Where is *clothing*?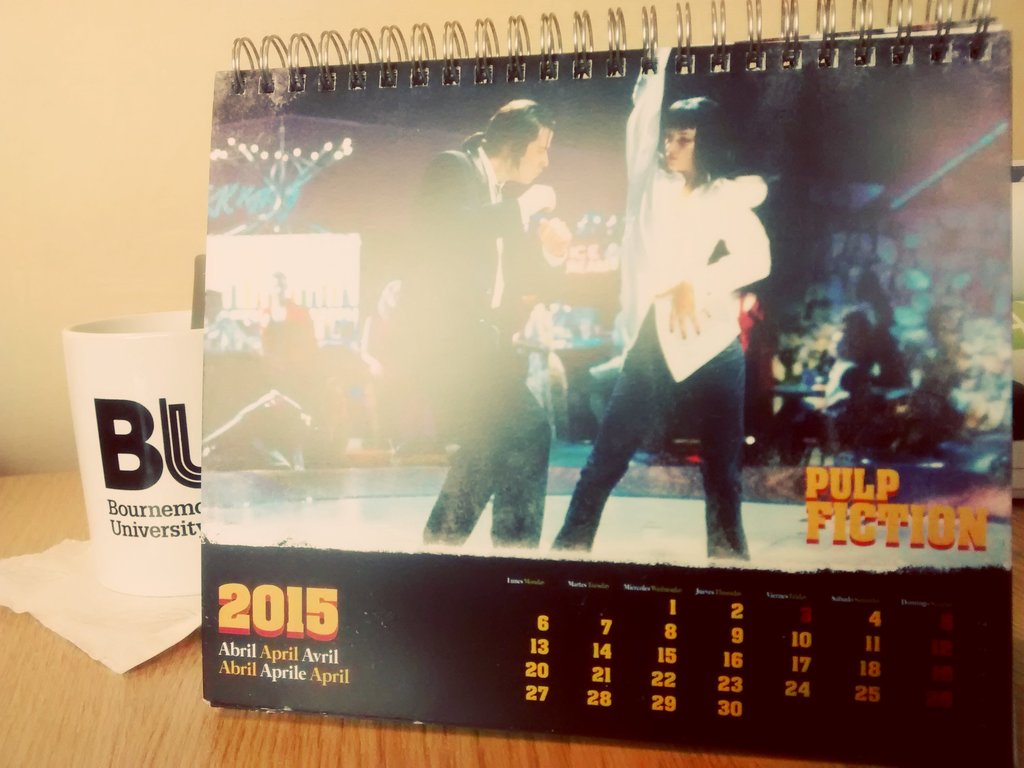
BBox(257, 292, 316, 390).
